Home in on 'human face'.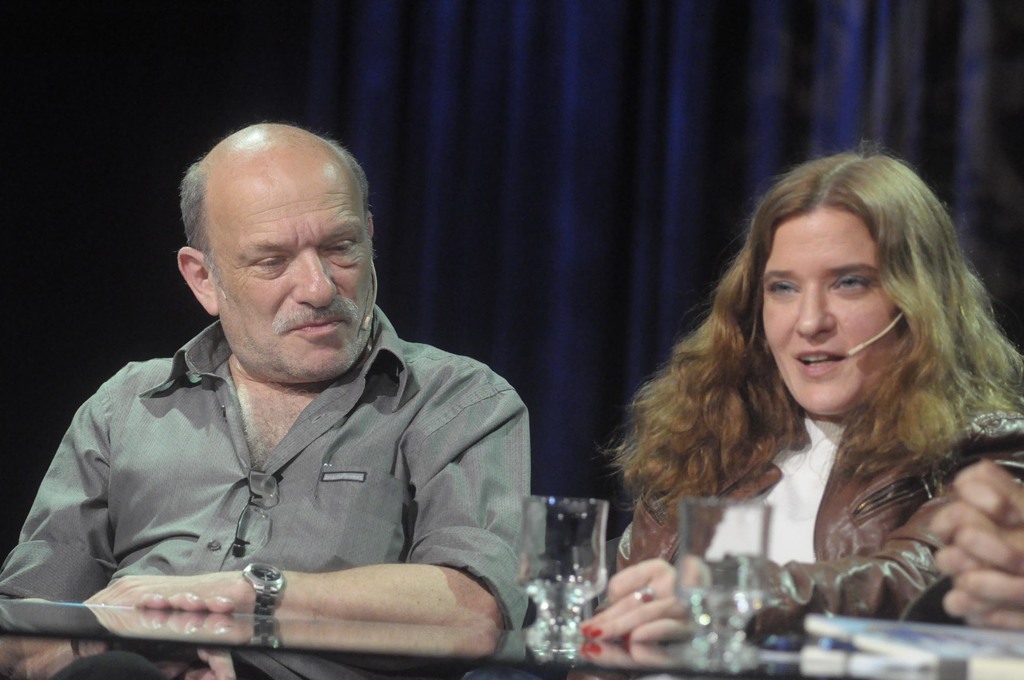
Homed in at <box>760,210,906,409</box>.
